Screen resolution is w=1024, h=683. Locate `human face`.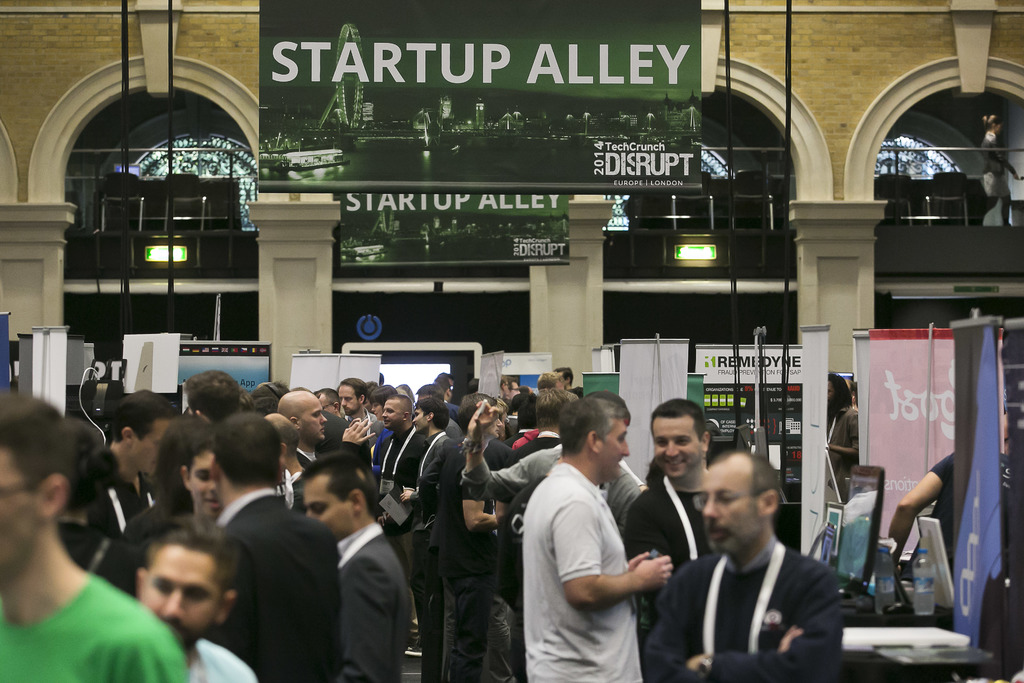
828/379/836/399.
